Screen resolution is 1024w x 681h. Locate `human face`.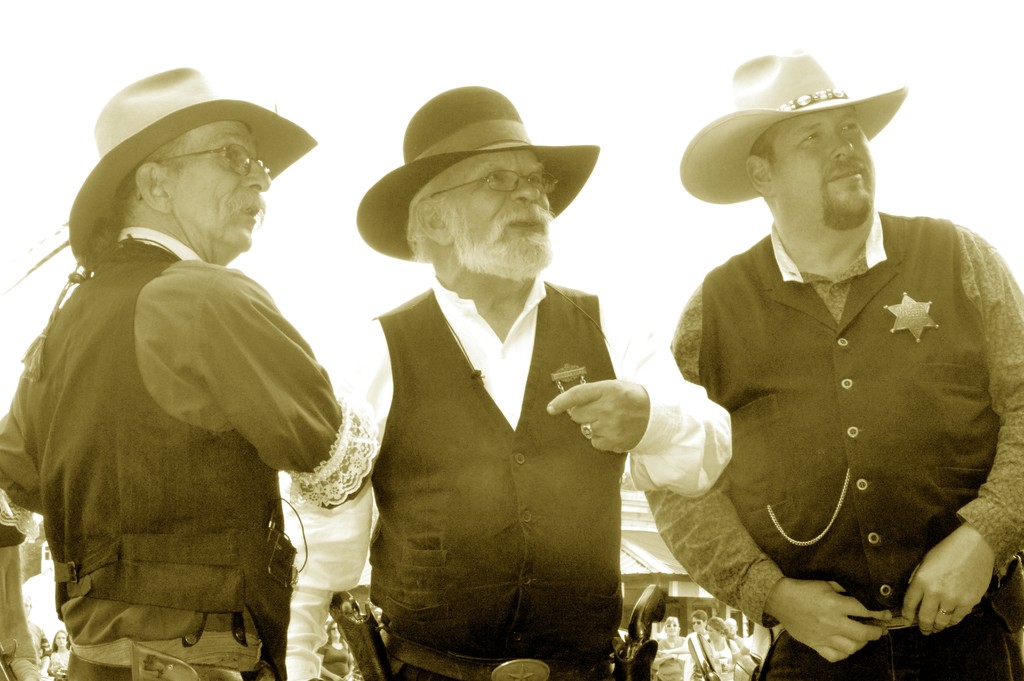
pyautogui.locateOnScreen(438, 147, 550, 260).
